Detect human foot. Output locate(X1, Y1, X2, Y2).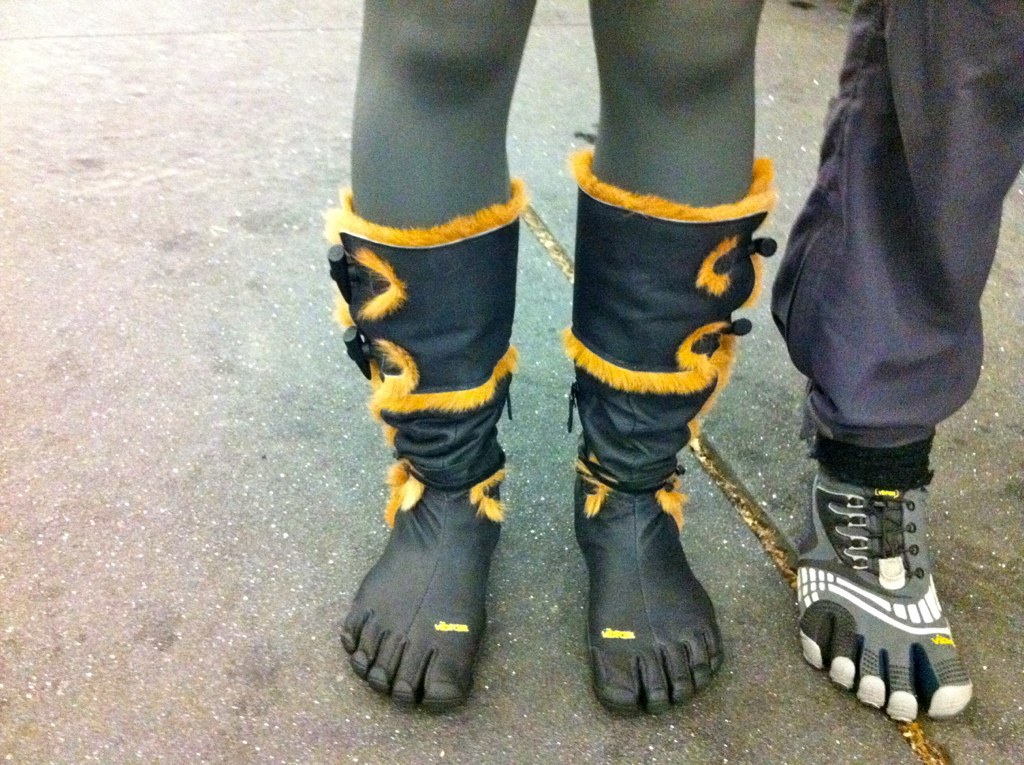
locate(352, 445, 514, 713).
